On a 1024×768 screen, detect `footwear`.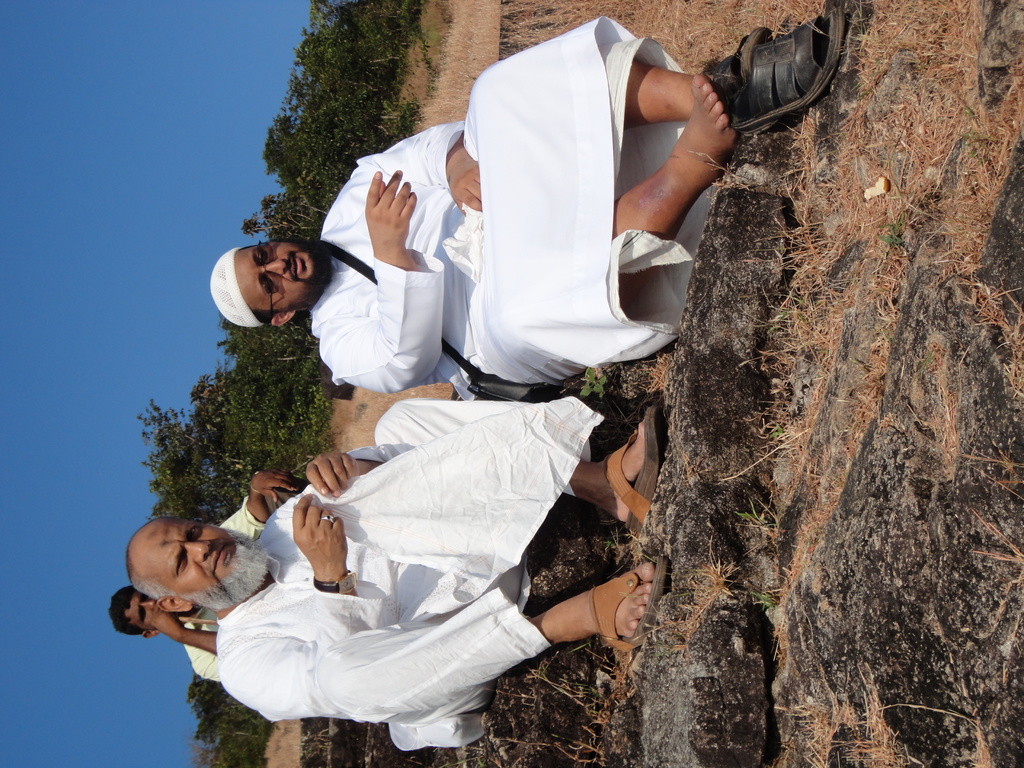
(591, 556, 671, 659).
